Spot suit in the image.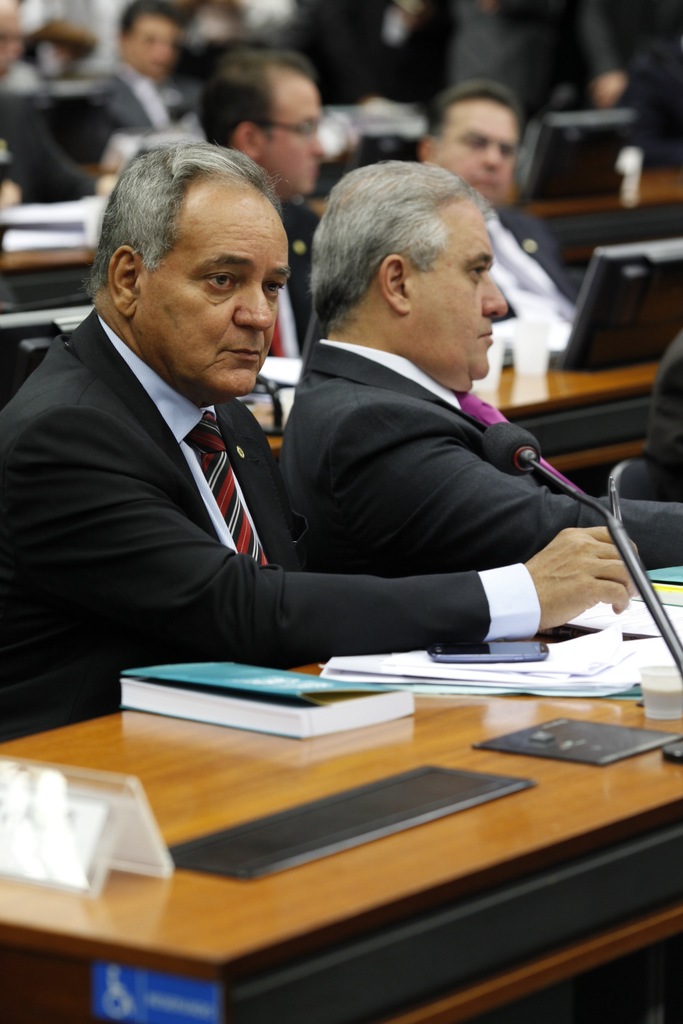
suit found at <bbox>92, 68, 210, 152</bbox>.
